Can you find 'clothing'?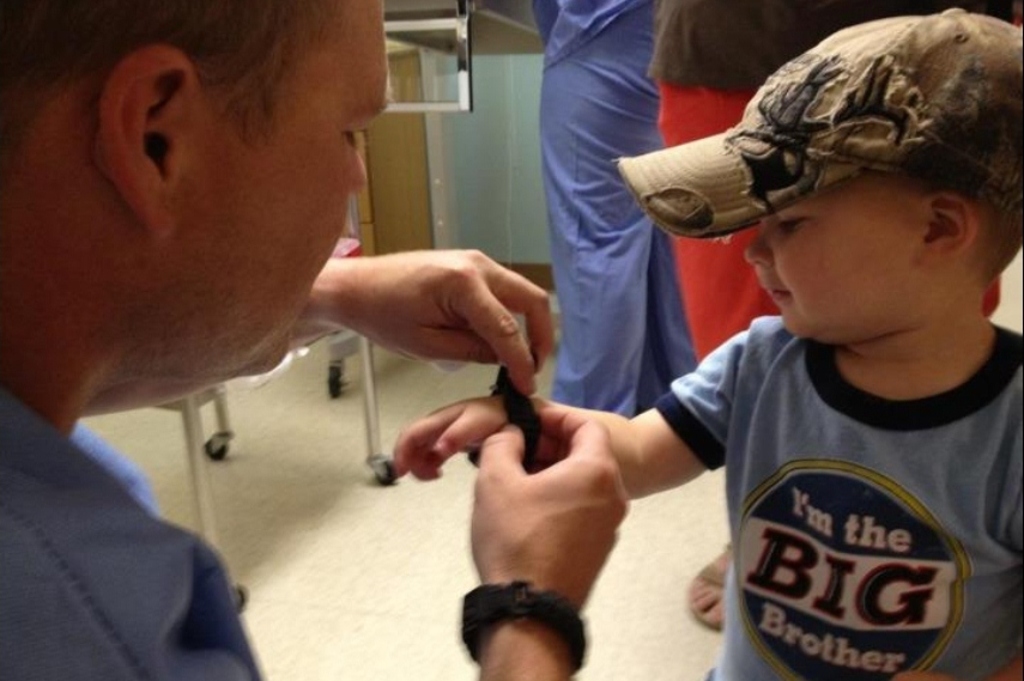
Yes, bounding box: bbox=[637, 0, 1023, 358].
